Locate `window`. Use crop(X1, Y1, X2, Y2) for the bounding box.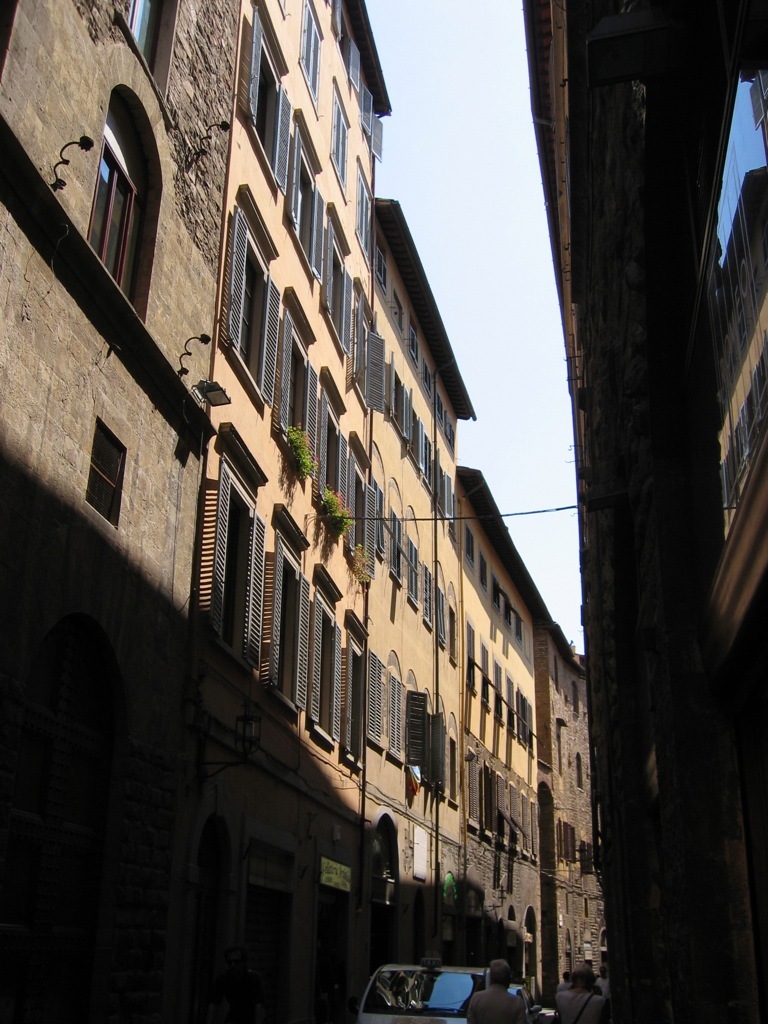
crop(529, 803, 544, 860).
